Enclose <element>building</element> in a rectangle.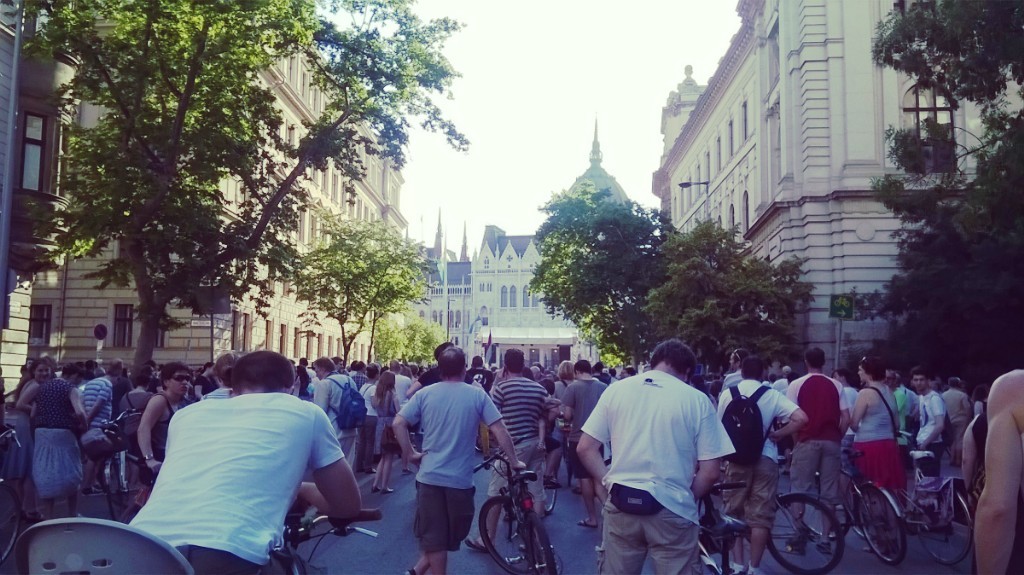
pyautogui.locateOnScreen(0, 0, 412, 413).
